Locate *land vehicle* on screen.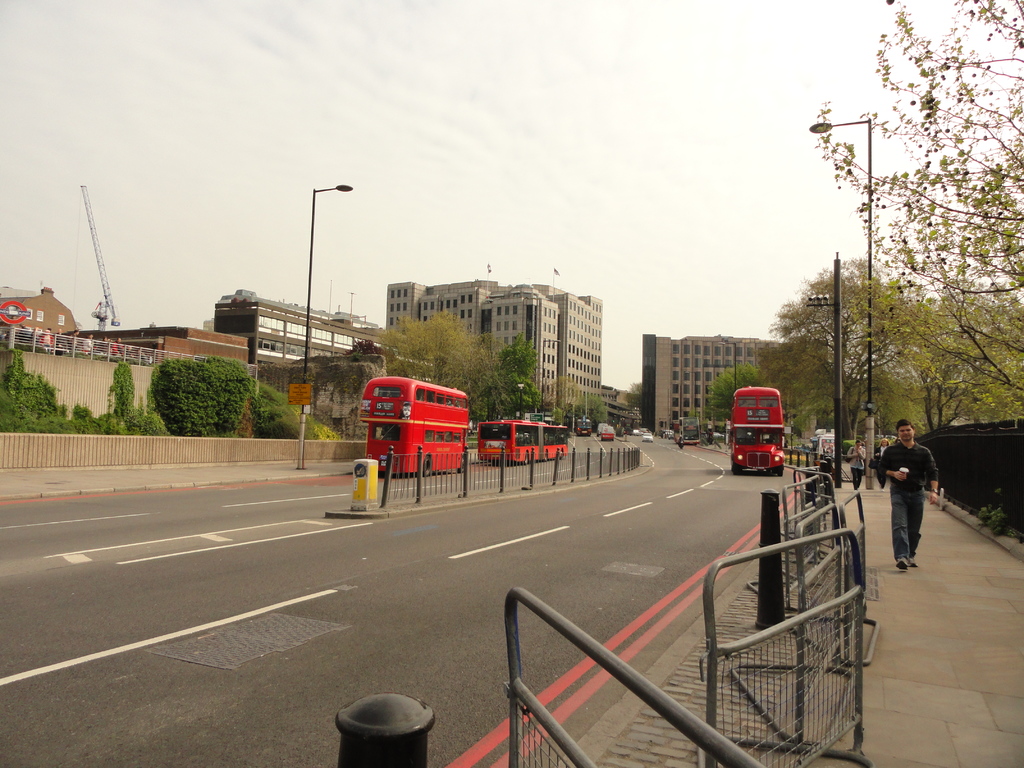
On screen at [475, 417, 568, 461].
